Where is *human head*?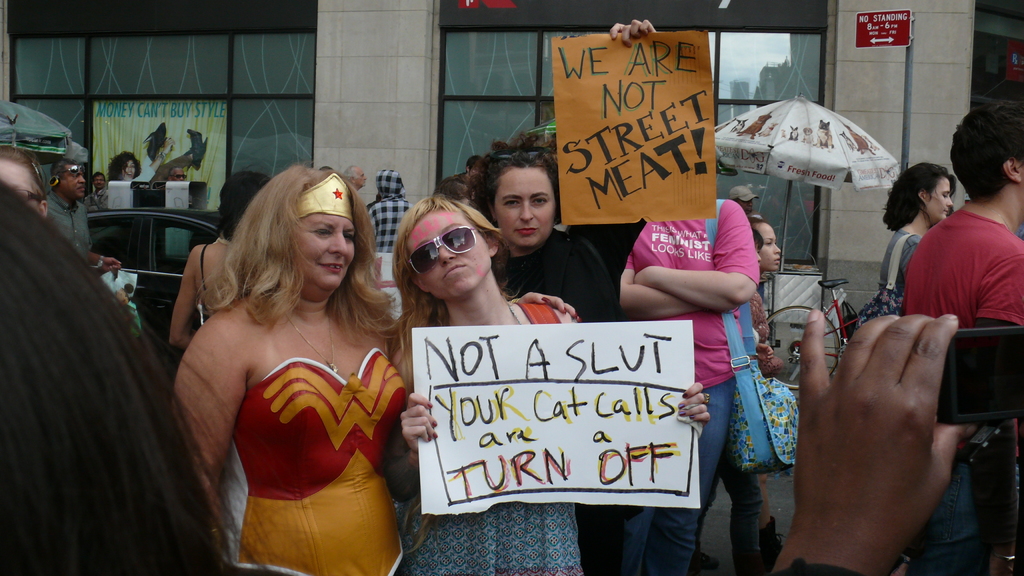
box=[394, 197, 500, 303].
